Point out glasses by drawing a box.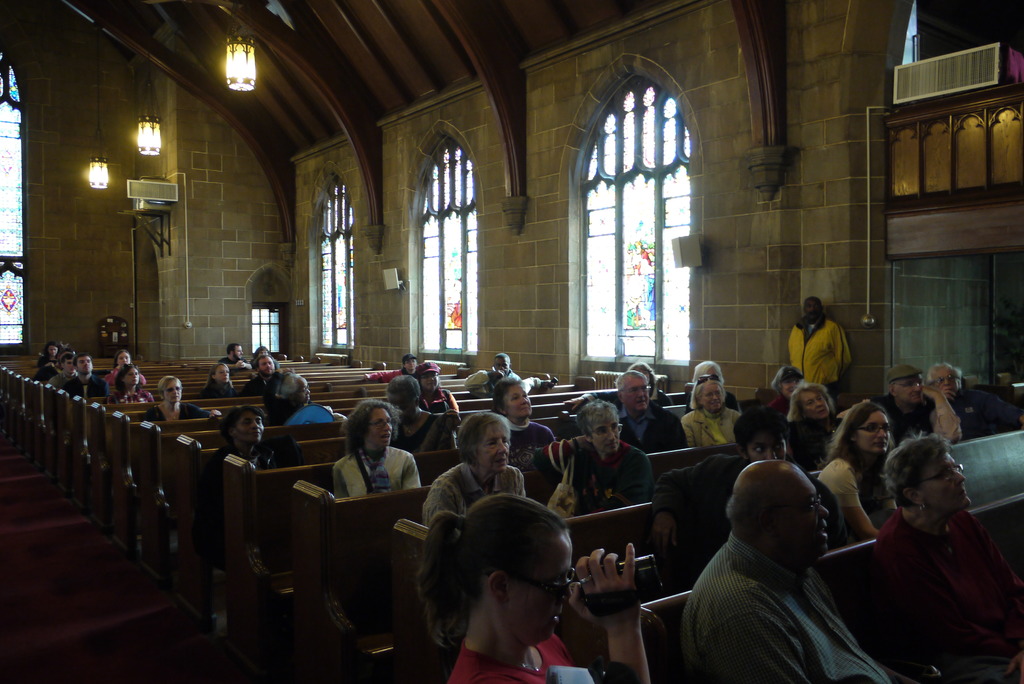
618, 385, 652, 400.
